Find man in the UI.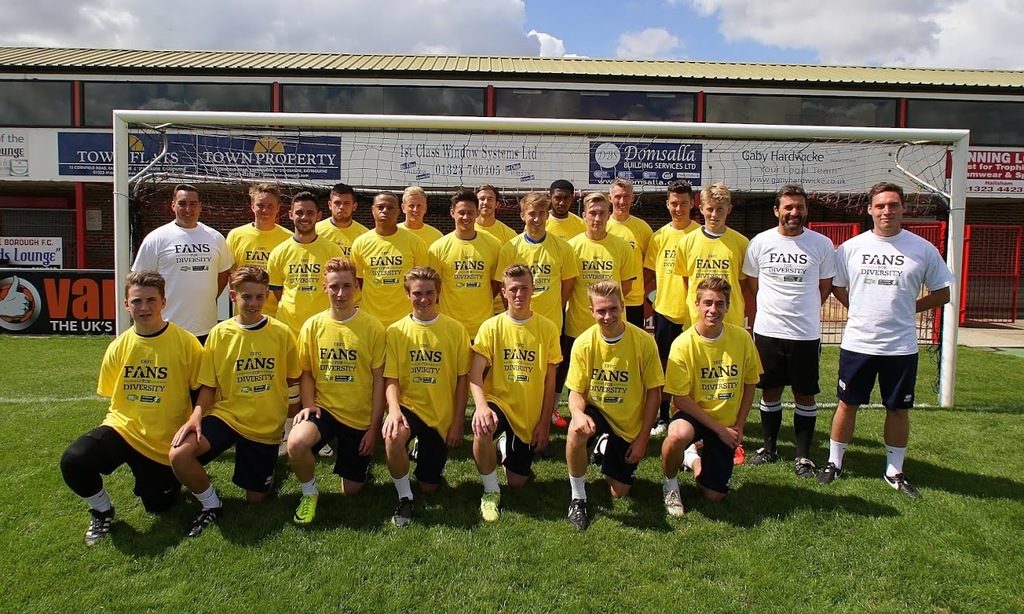
UI element at crop(132, 183, 237, 409).
